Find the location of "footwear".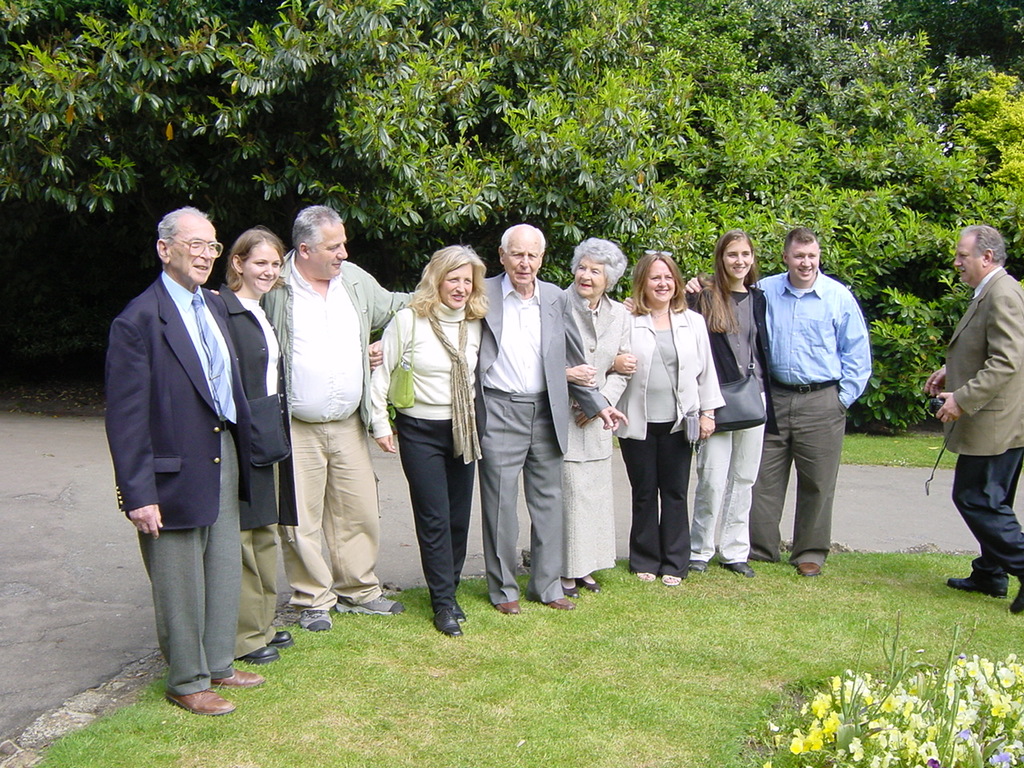
Location: <box>239,642,279,661</box>.
